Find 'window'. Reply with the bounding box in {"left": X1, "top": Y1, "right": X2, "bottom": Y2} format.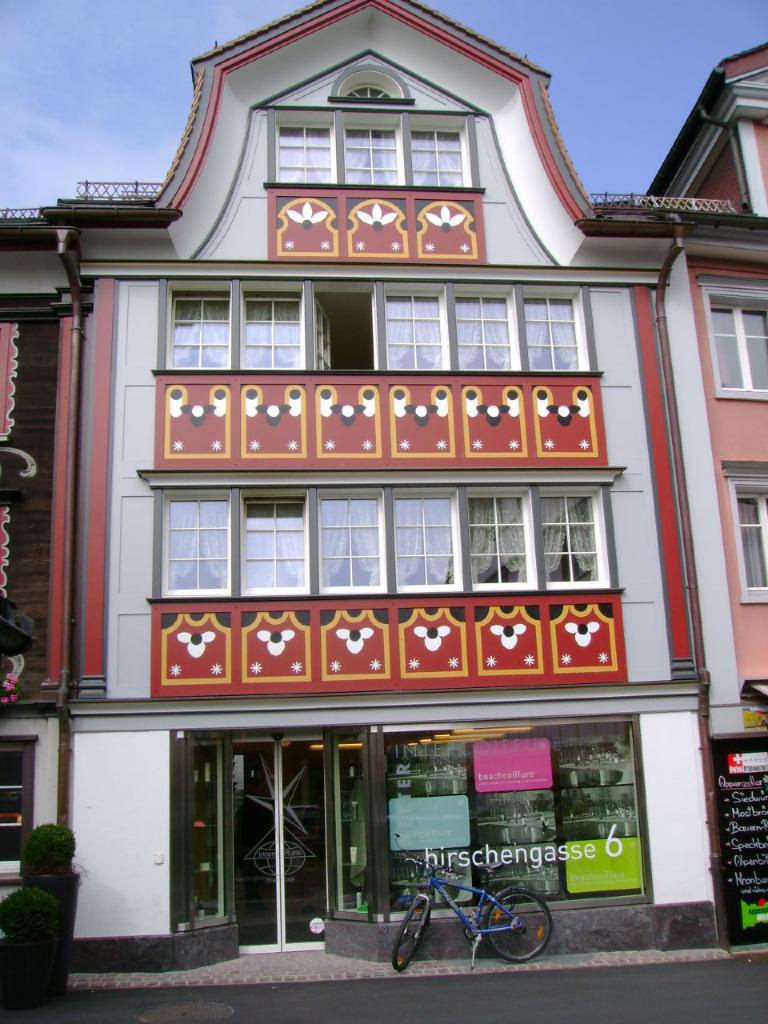
{"left": 408, "top": 126, "right": 468, "bottom": 190}.
